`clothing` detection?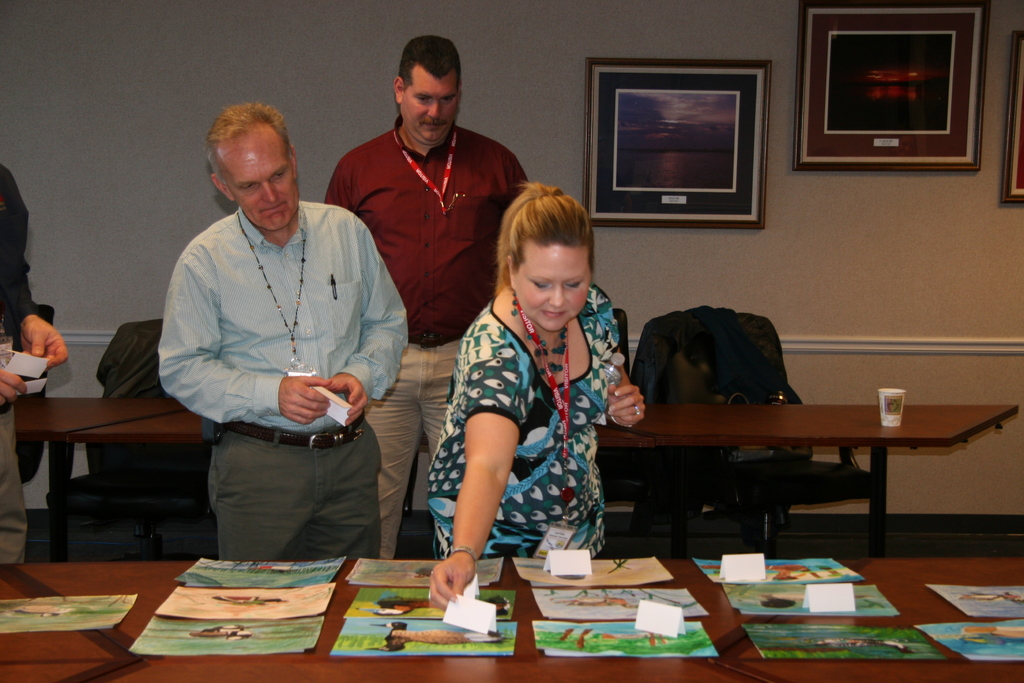
l=0, t=161, r=54, b=564
